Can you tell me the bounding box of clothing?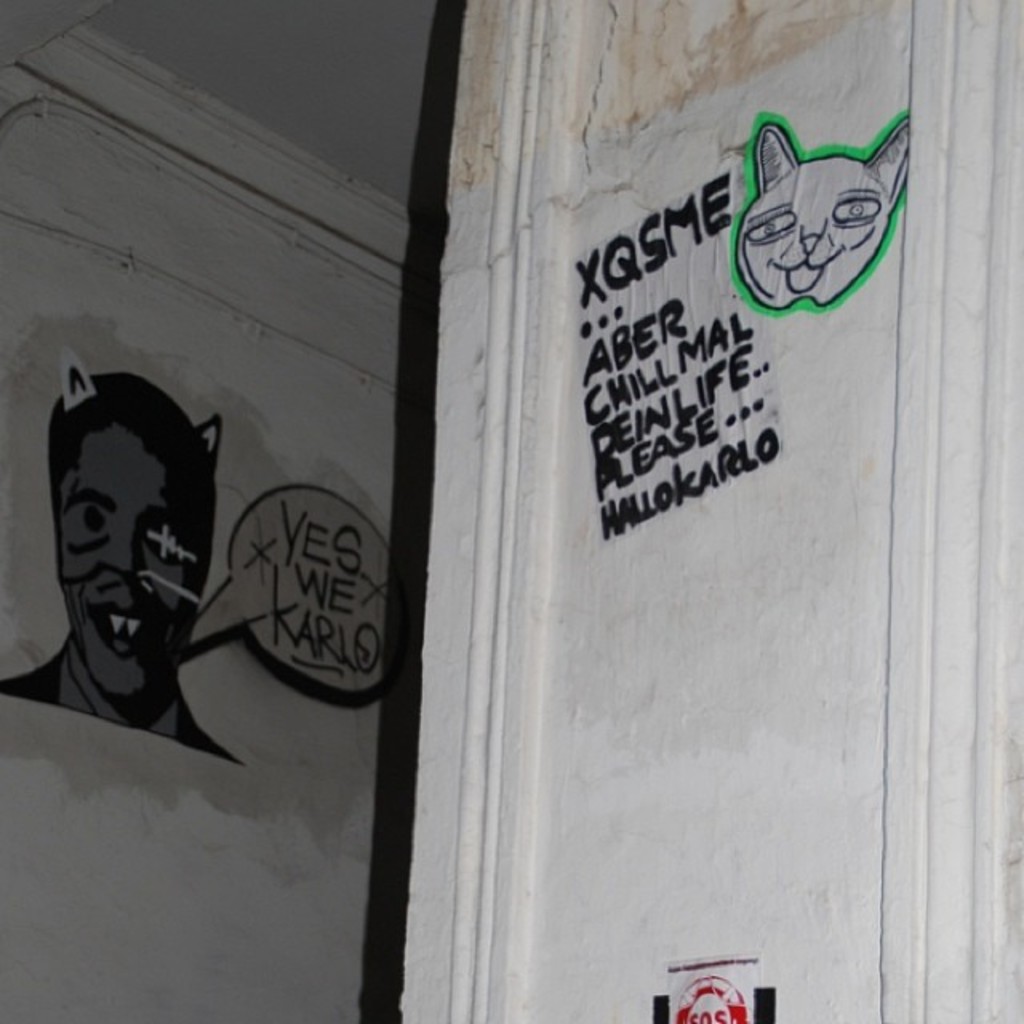
region(0, 627, 240, 770).
